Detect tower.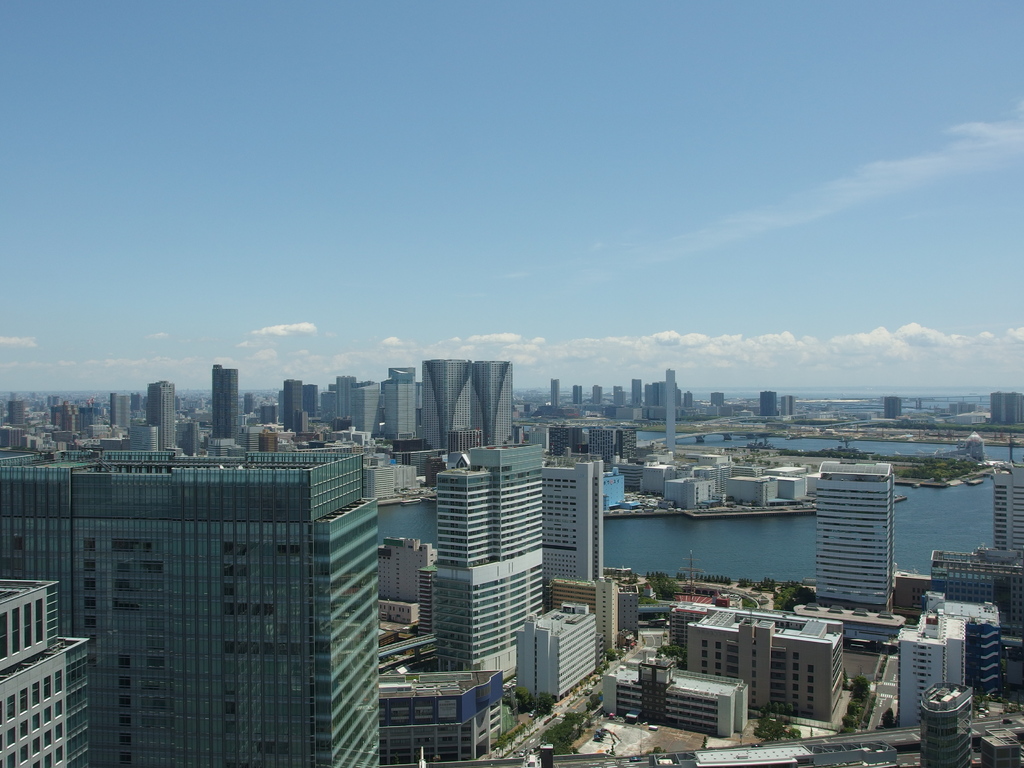
Detected at box=[477, 360, 517, 436].
